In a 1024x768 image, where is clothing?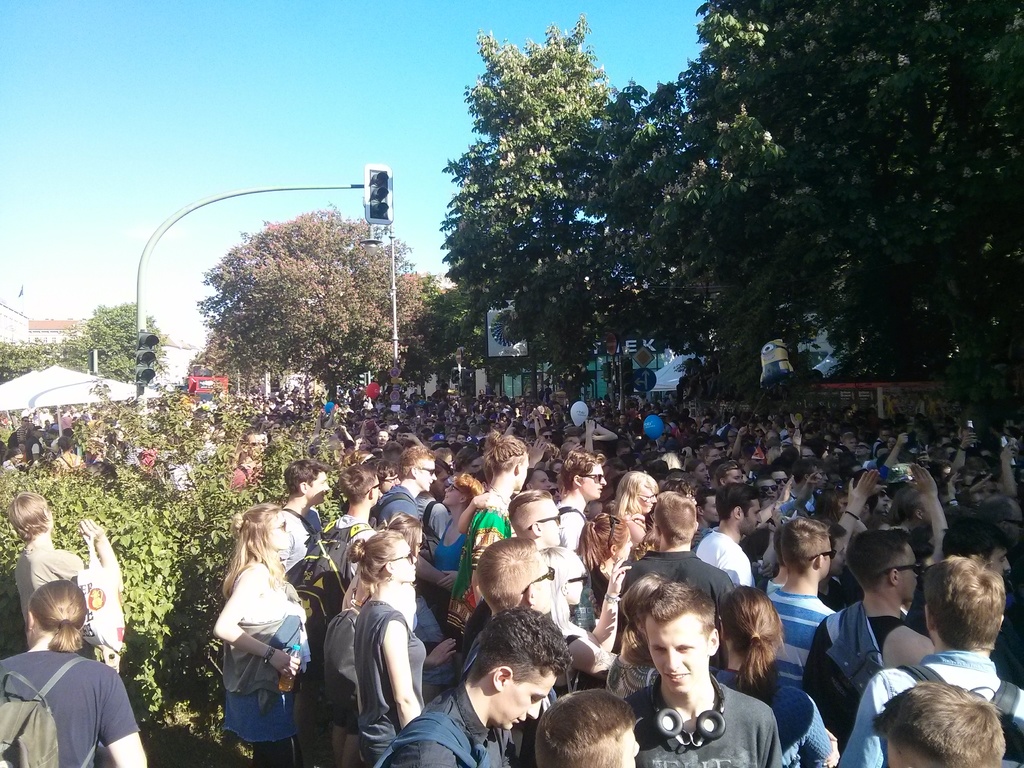
<box>424,512,469,639</box>.
